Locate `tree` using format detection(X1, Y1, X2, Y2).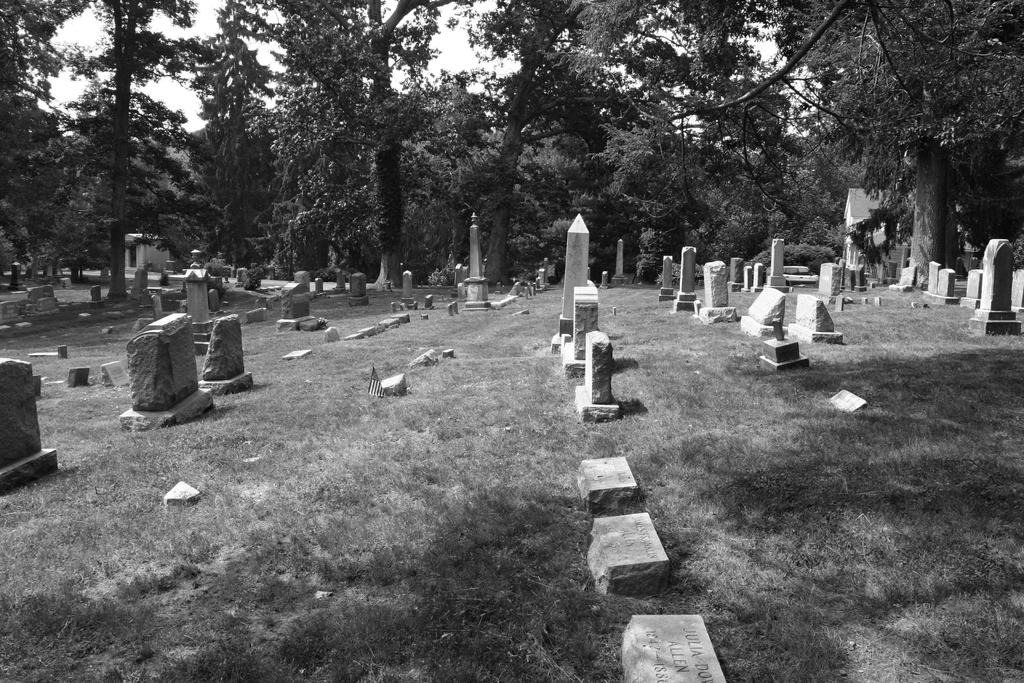
detection(655, 0, 1023, 293).
